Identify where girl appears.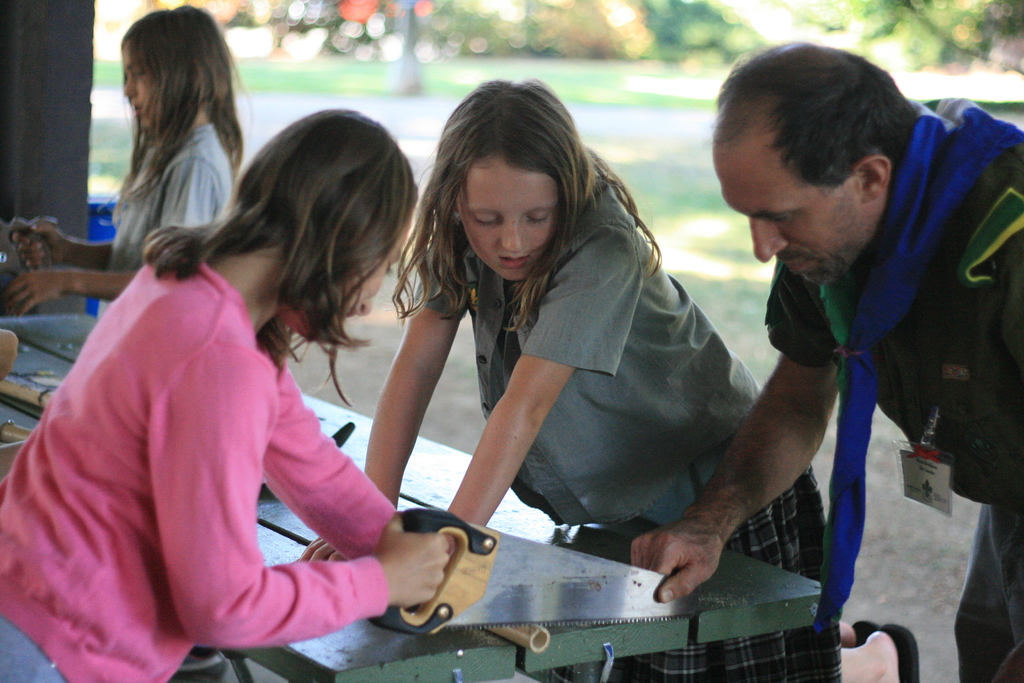
Appears at [x1=0, y1=107, x2=447, y2=682].
